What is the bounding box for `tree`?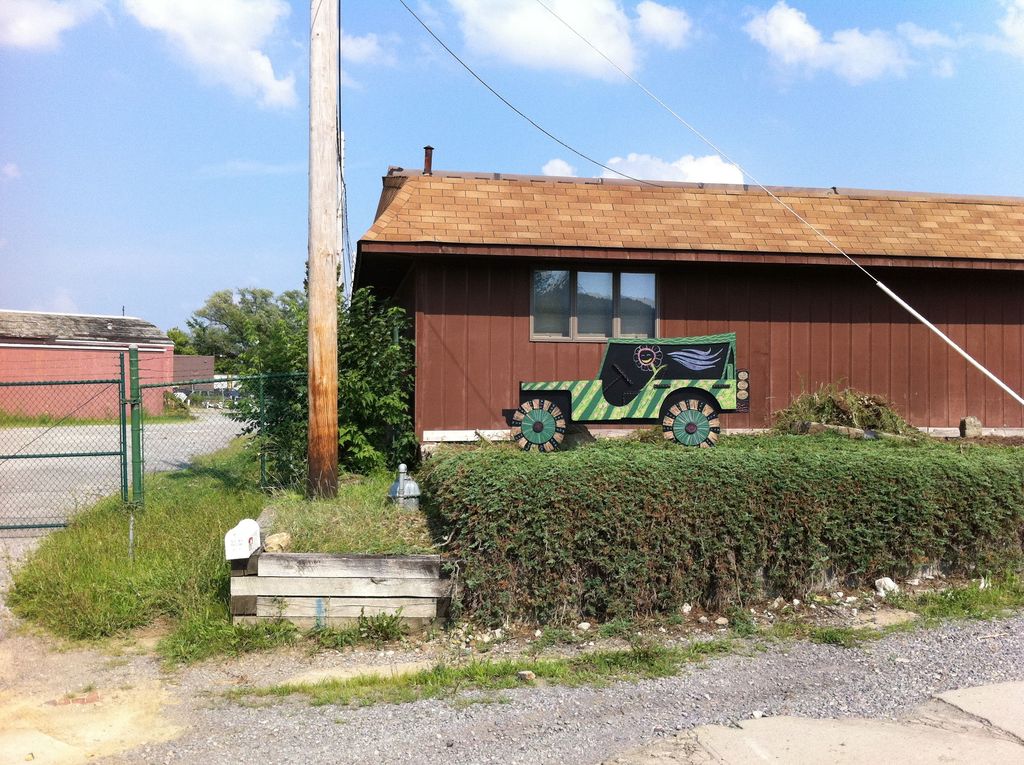
<bbox>221, 282, 421, 495</bbox>.
